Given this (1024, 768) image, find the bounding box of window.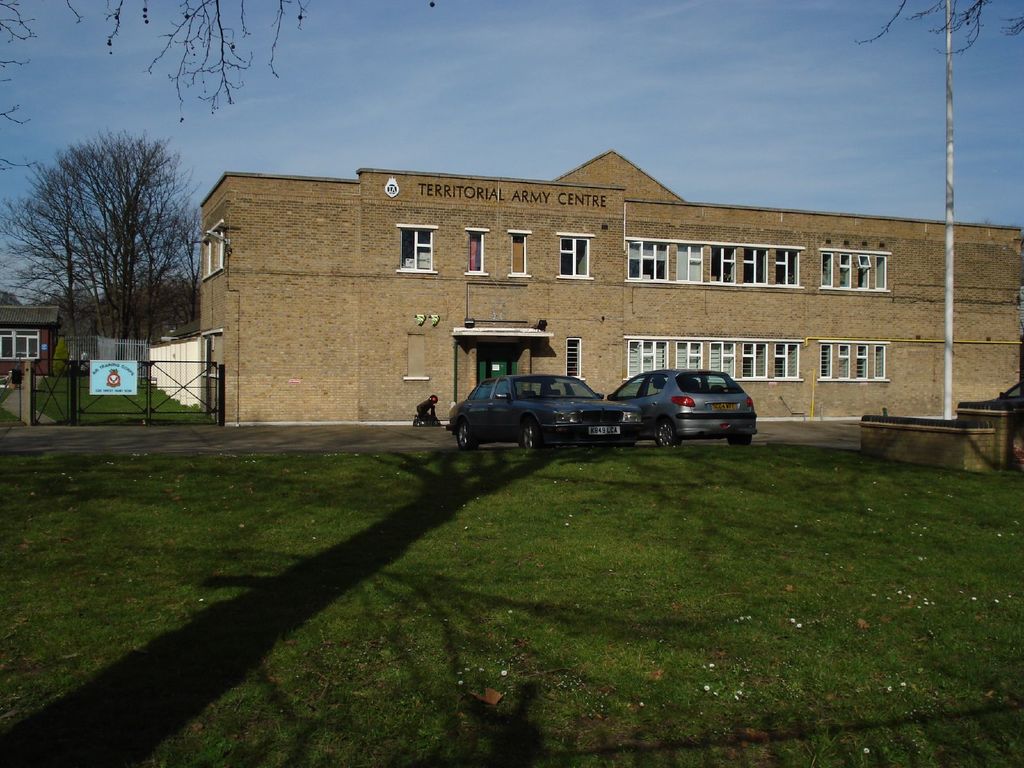
rect(839, 252, 851, 289).
